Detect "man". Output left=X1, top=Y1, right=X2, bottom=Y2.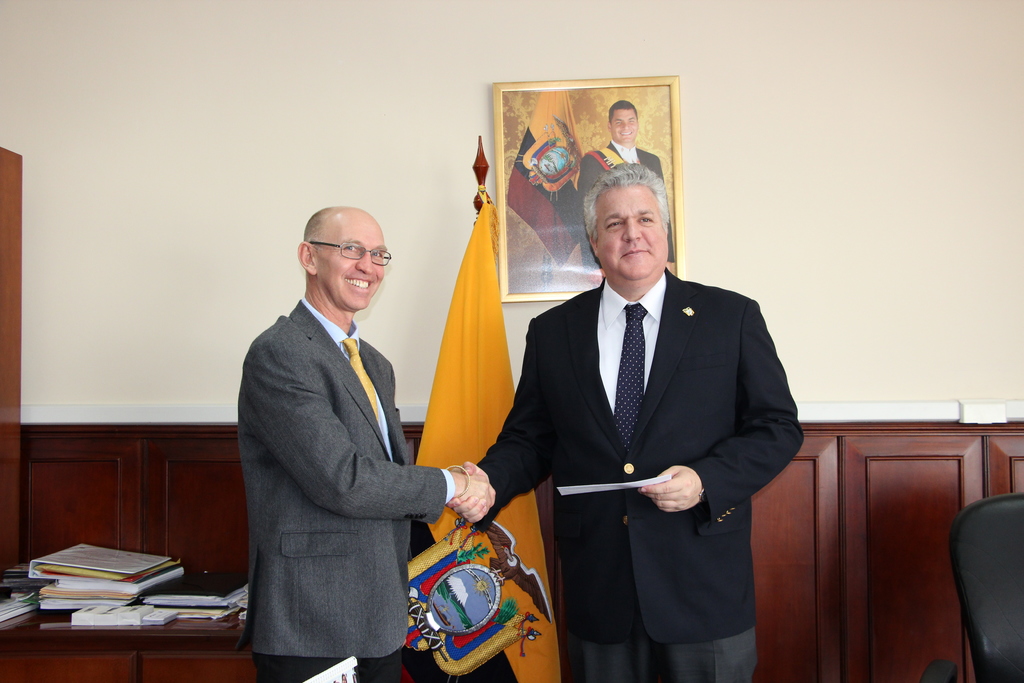
left=486, top=153, right=793, bottom=665.
